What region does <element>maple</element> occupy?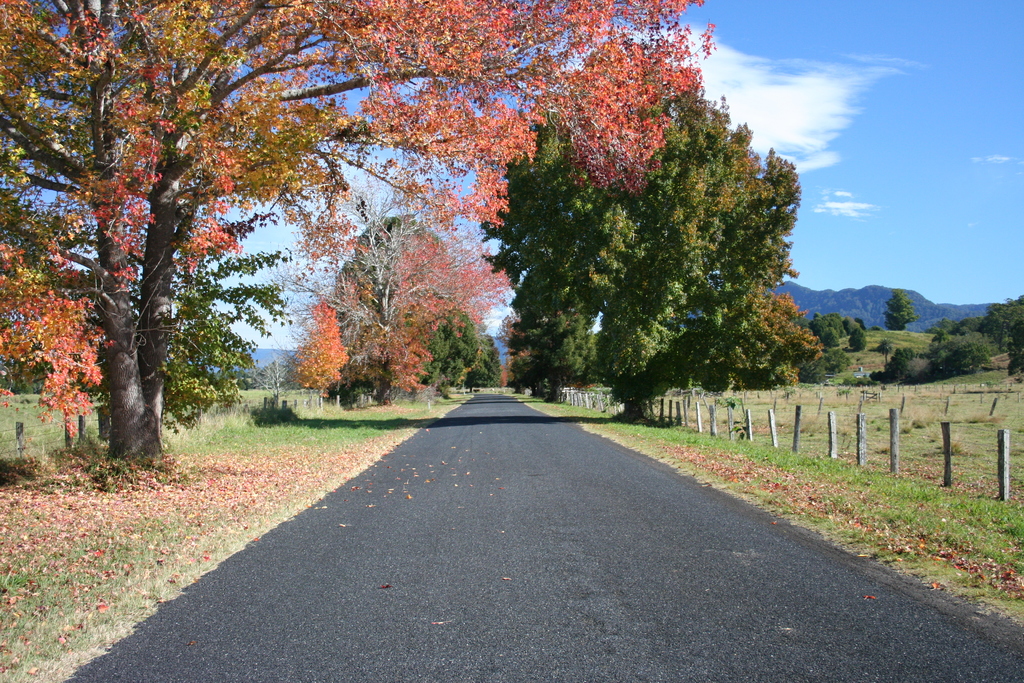
<bbox>0, 0, 723, 478</bbox>.
